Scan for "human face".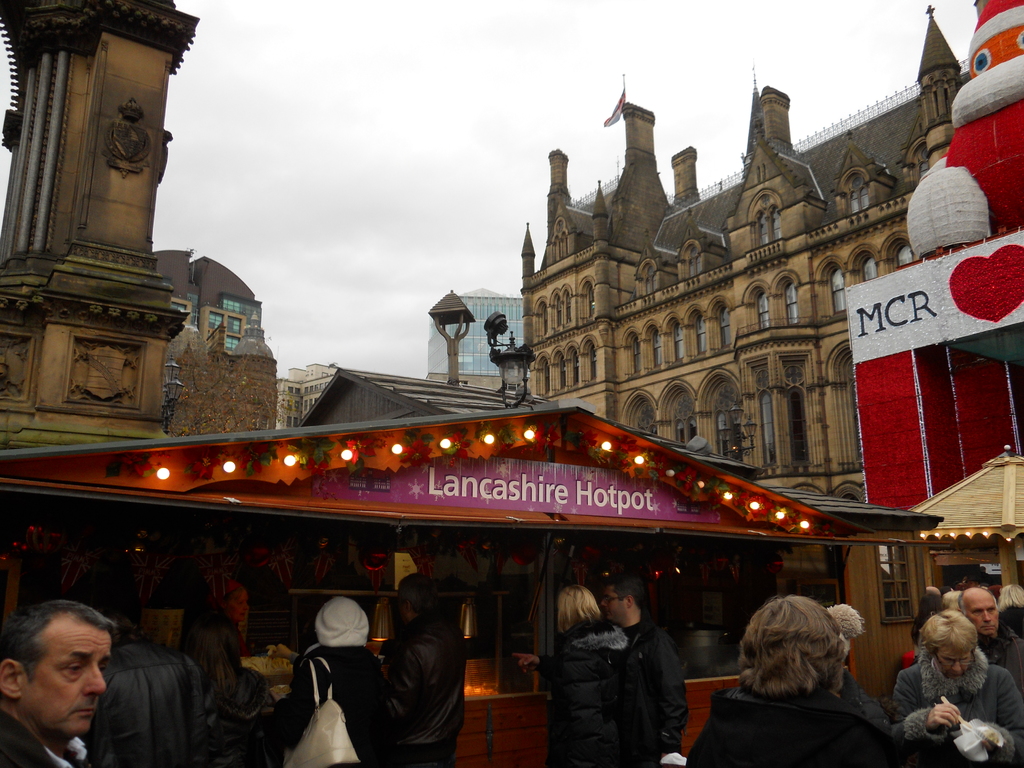
Scan result: locate(19, 625, 109, 734).
